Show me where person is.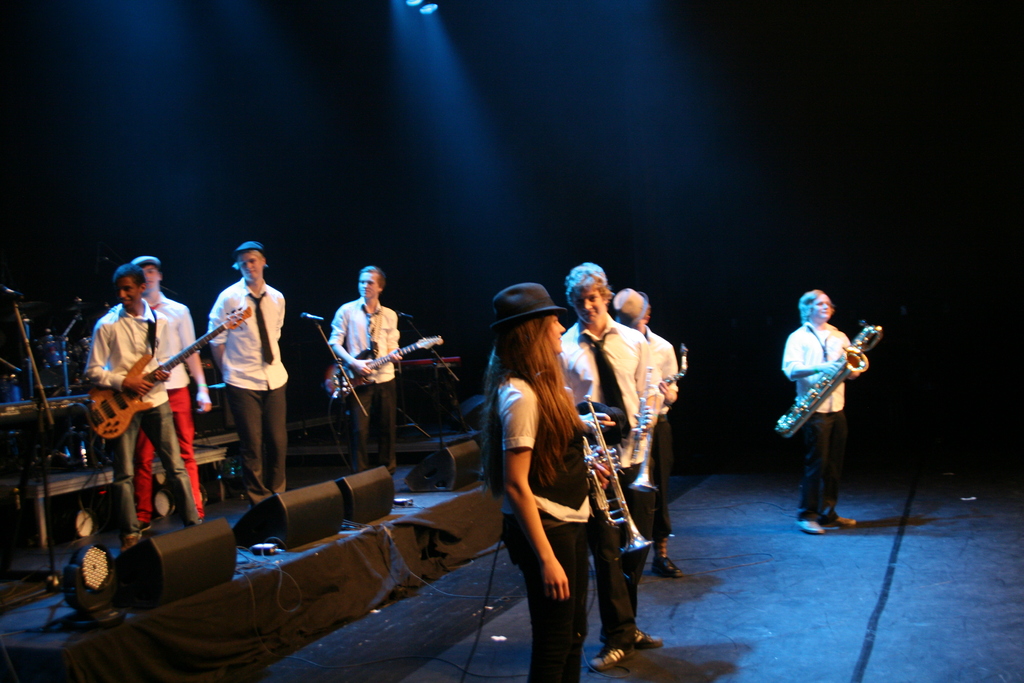
person is at left=204, top=236, right=287, bottom=502.
